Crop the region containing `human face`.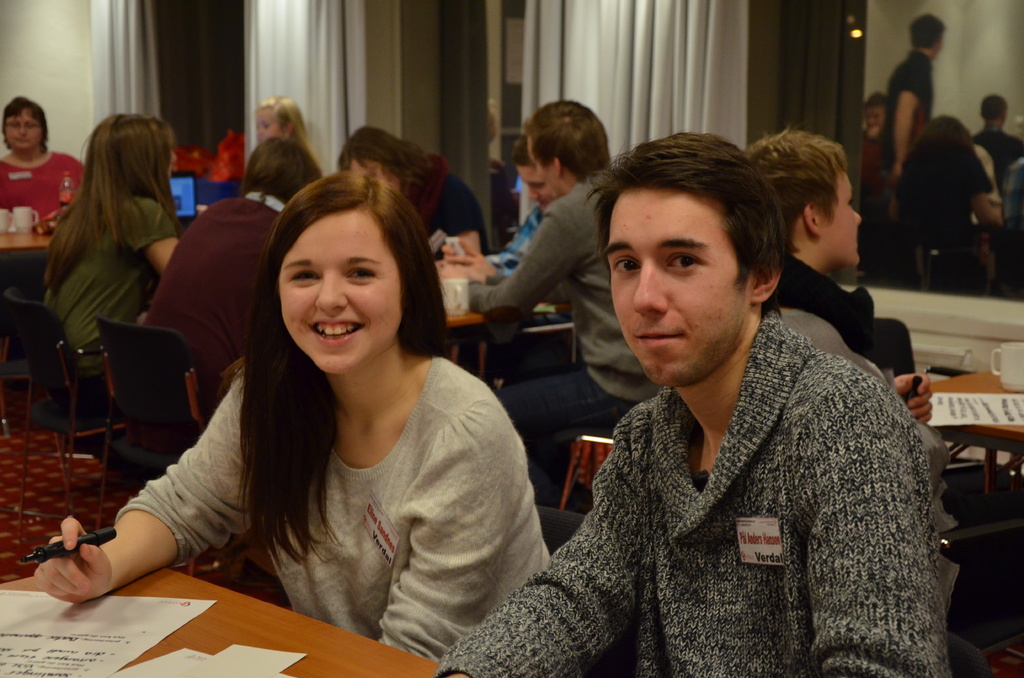
Crop region: select_region(4, 113, 43, 161).
